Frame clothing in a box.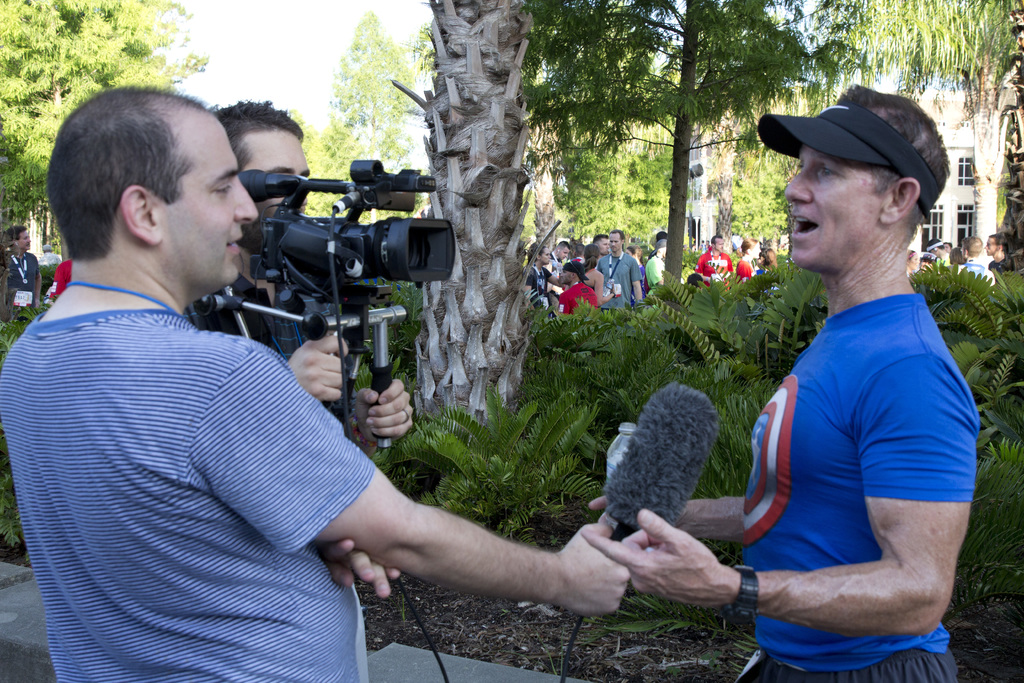
<bbox>691, 249, 733, 288</bbox>.
